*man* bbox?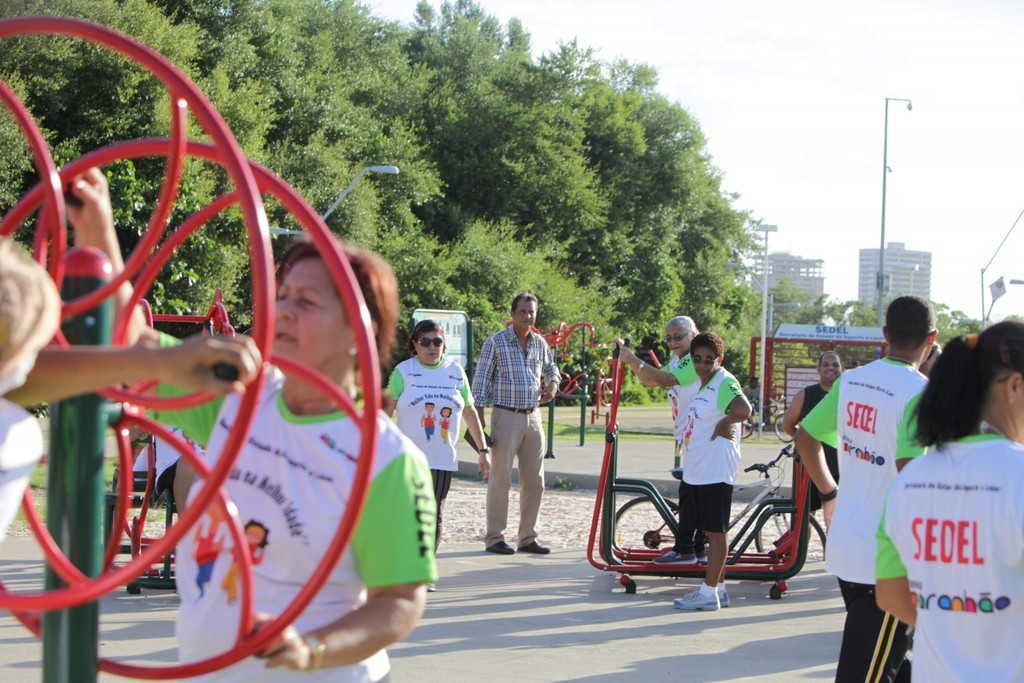
box(910, 345, 956, 433)
